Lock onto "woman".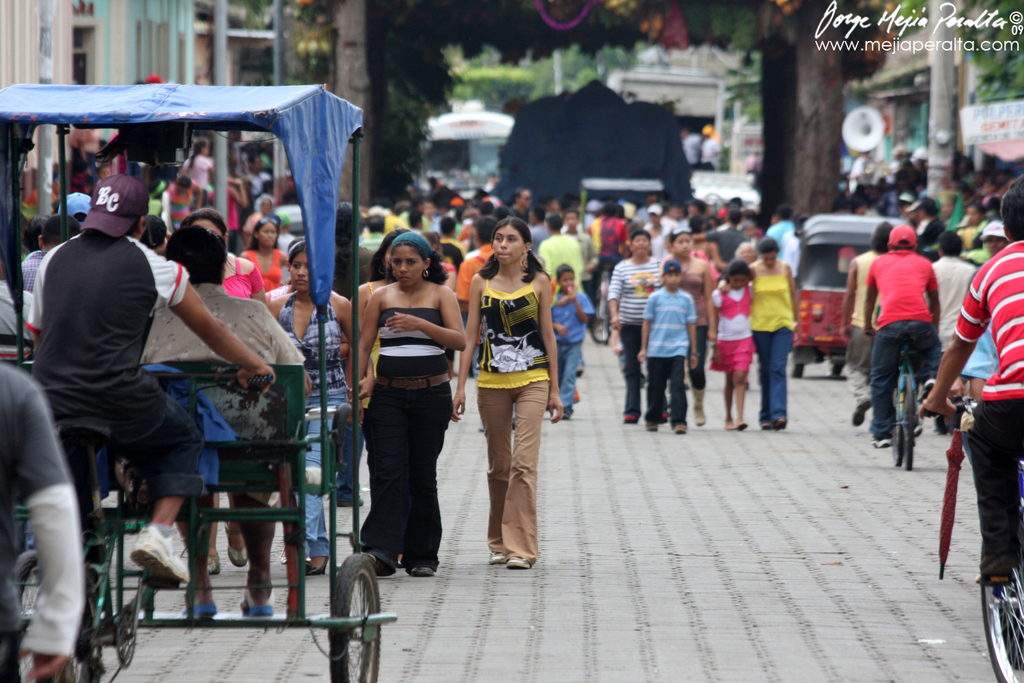
Locked: 602 231 665 420.
